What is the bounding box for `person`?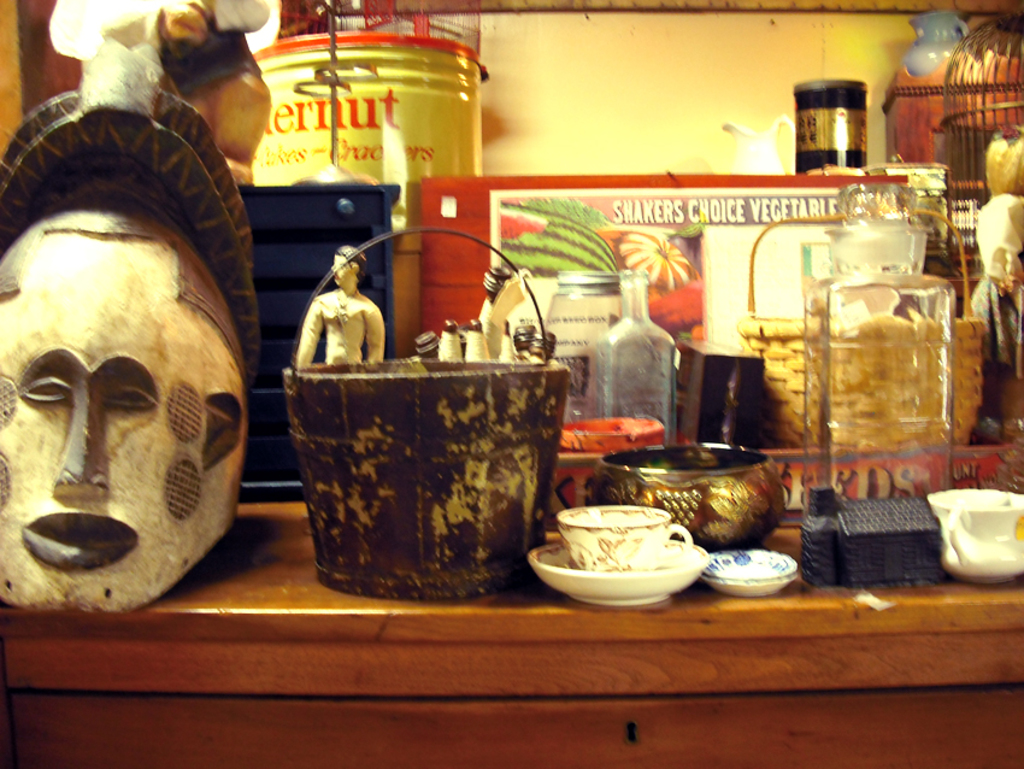
crop(301, 257, 389, 365).
